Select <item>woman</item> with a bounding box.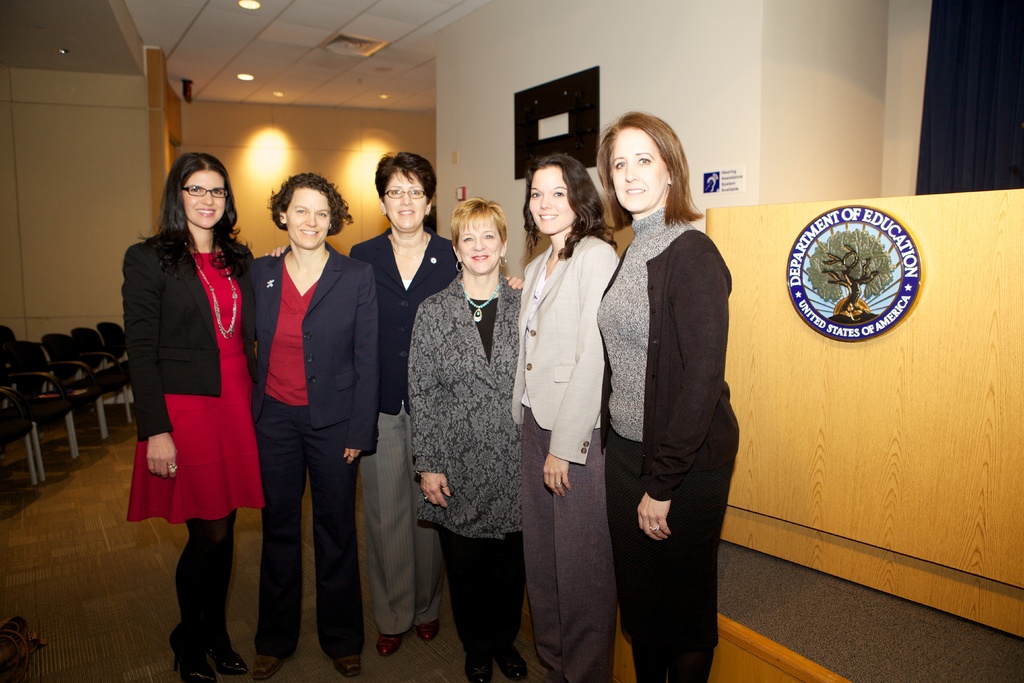
x1=510 y1=152 x2=621 y2=682.
